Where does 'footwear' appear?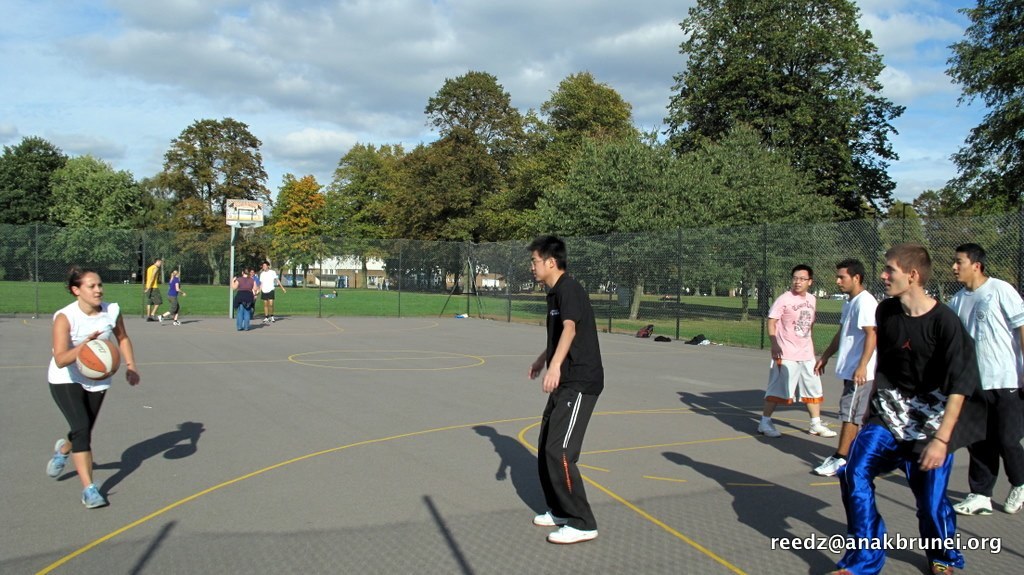
Appears at bbox=[808, 421, 840, 438].
